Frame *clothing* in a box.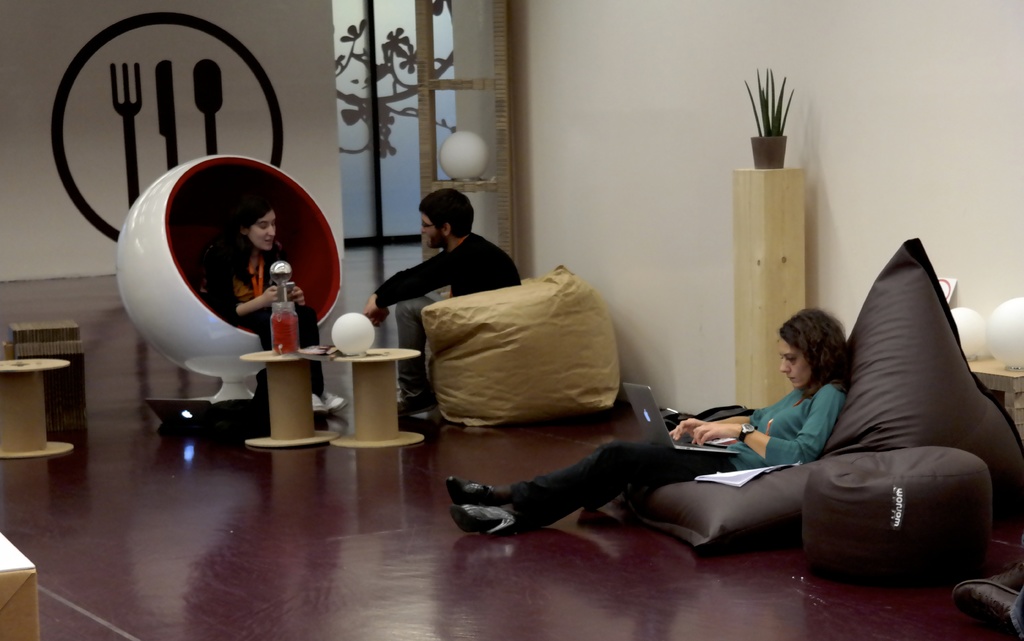
x1=511, y1=380, x2=849, y2=530.
